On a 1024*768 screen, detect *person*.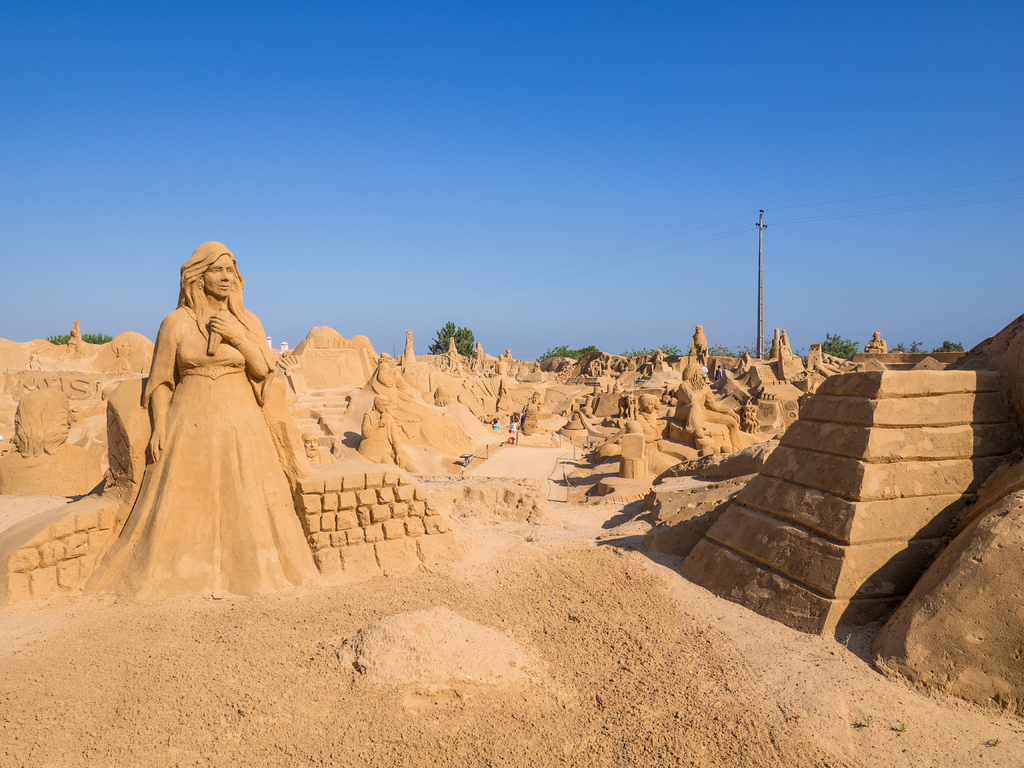
select_region(673, 360, 744, 456).
